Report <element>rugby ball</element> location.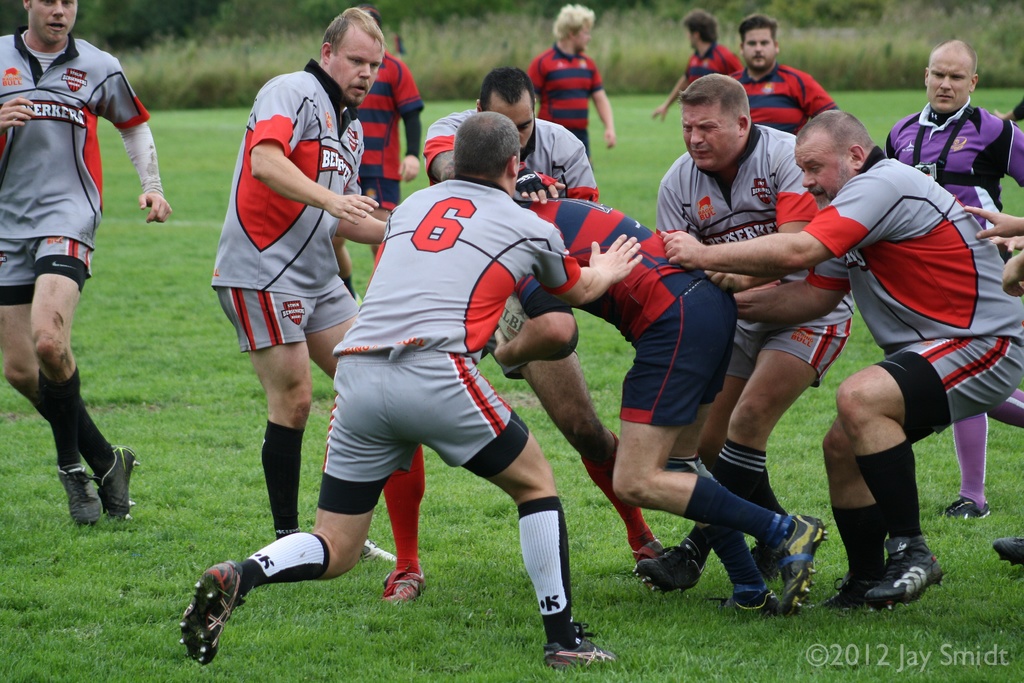
Report: [497,292,529,342].
